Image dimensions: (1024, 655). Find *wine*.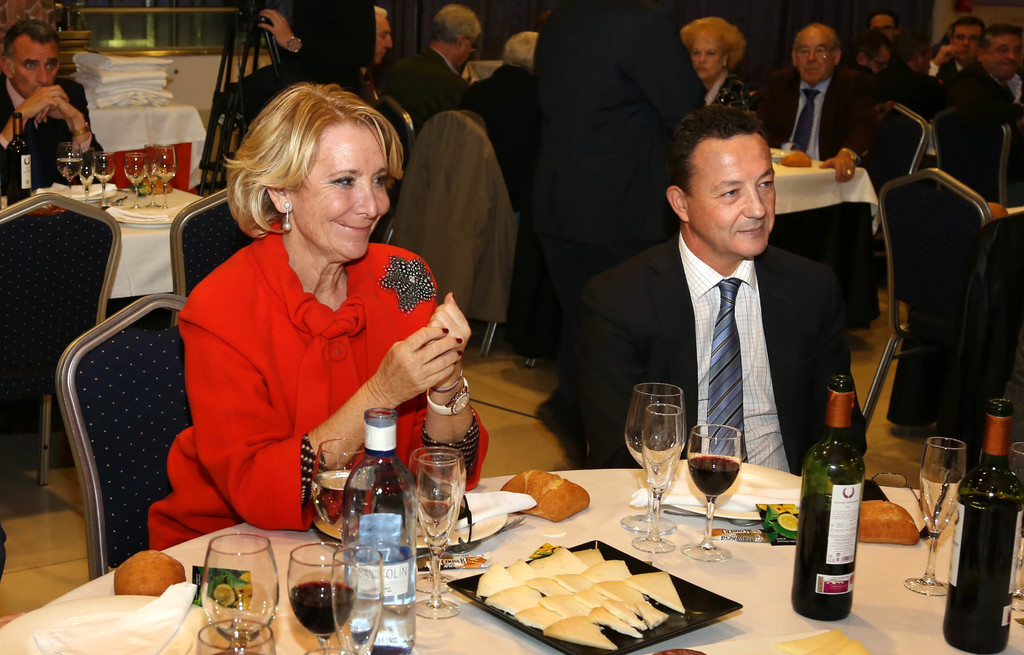
detection(420, 499, 447, 518).
